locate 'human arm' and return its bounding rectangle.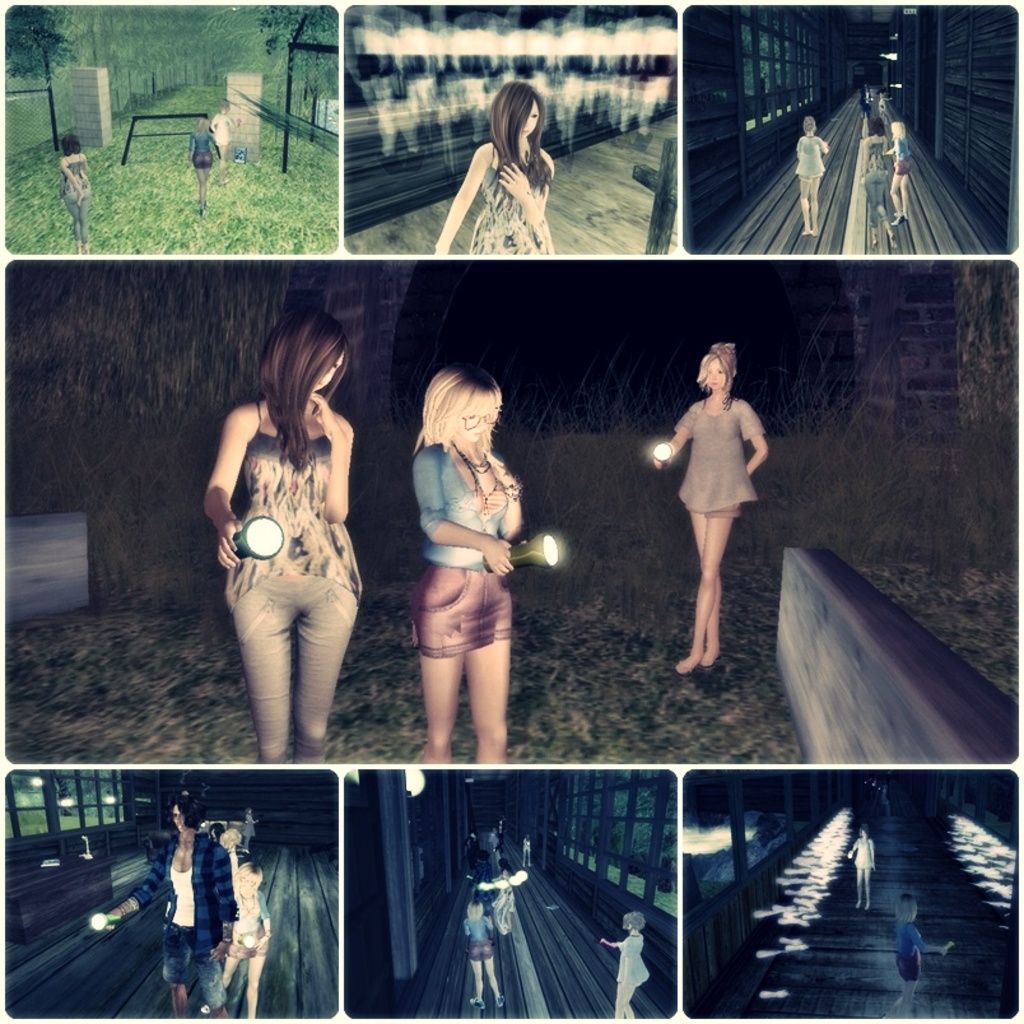
190:396:267:597.
